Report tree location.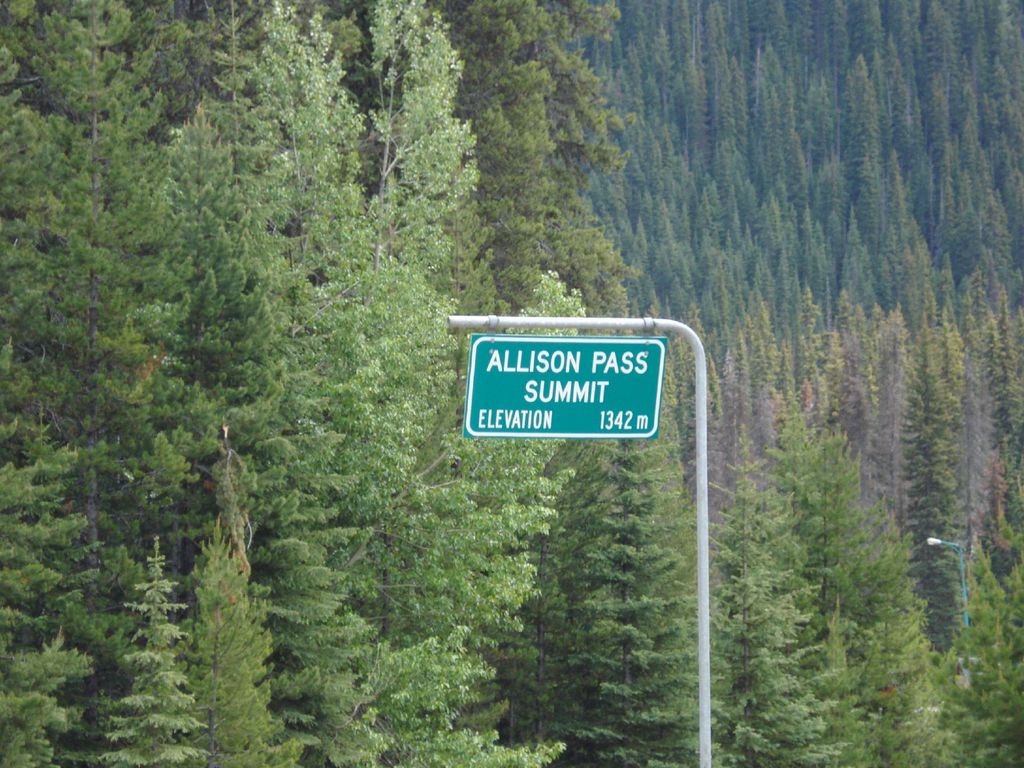
Report: {"x1": 154, "y1": 454, "x2": 308, "y2": 767}.
